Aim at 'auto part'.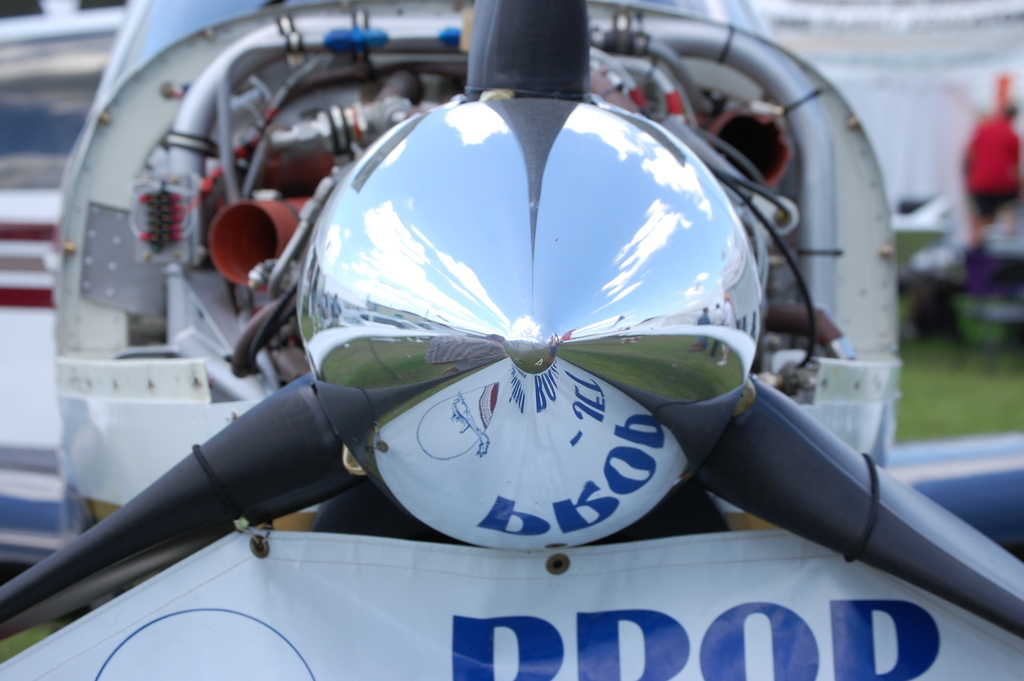
Aimed at l=0, t=0, r=1023, b=680.
